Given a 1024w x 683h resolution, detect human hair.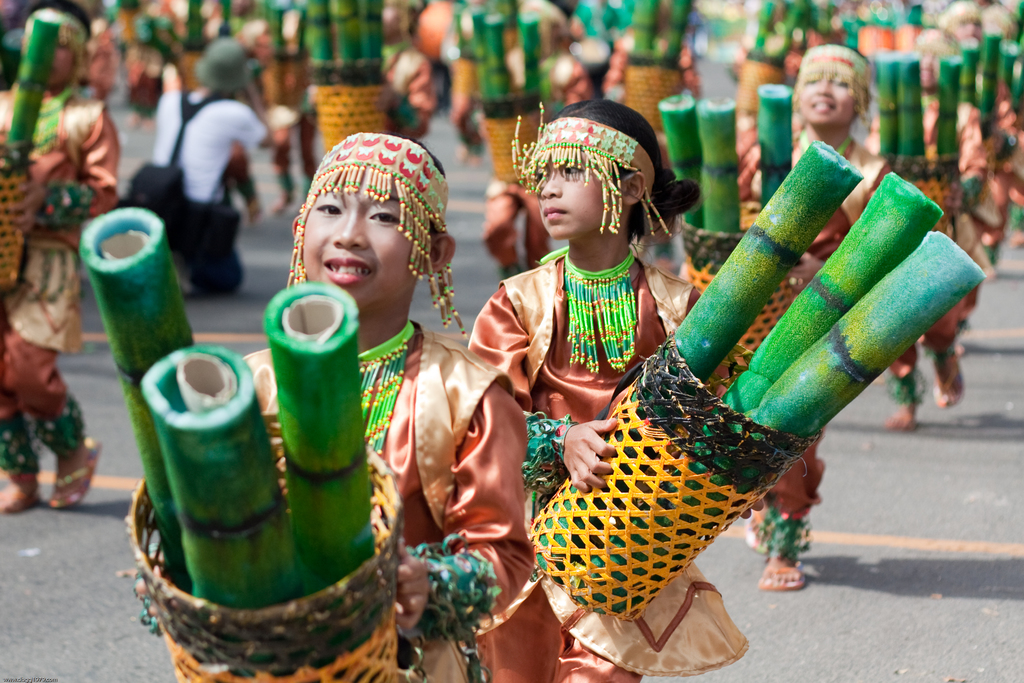
[x1=386, y1=129, x2=444, y2=177].
